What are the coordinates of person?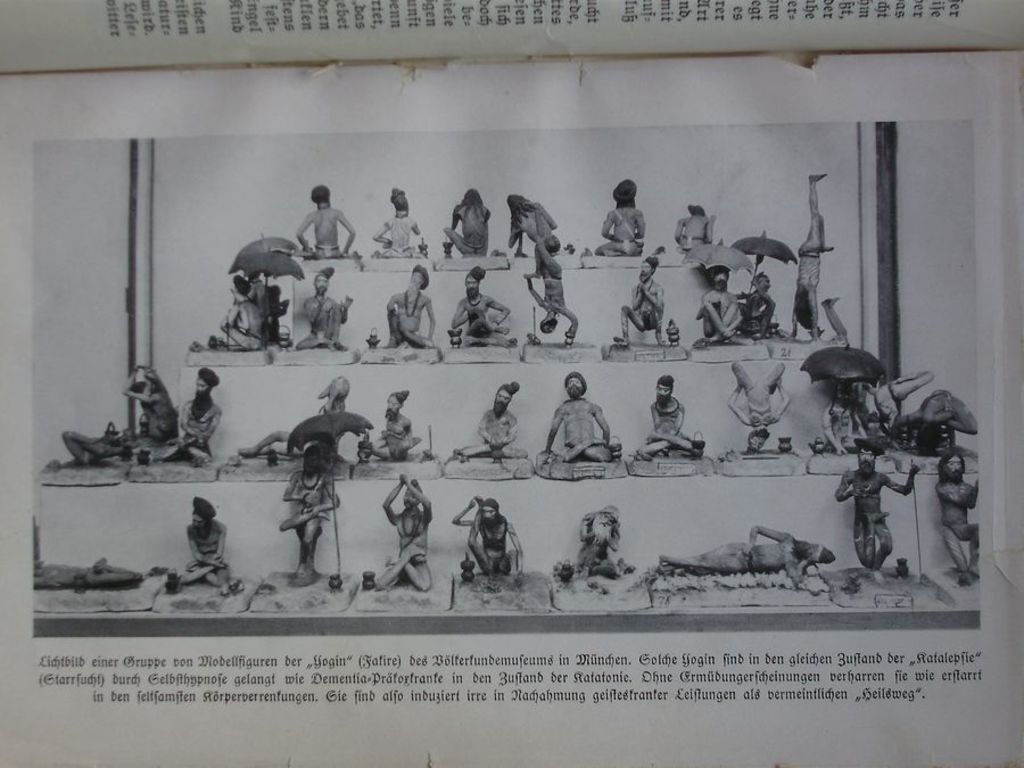
<region>451, 266, 507, 346</region>.
